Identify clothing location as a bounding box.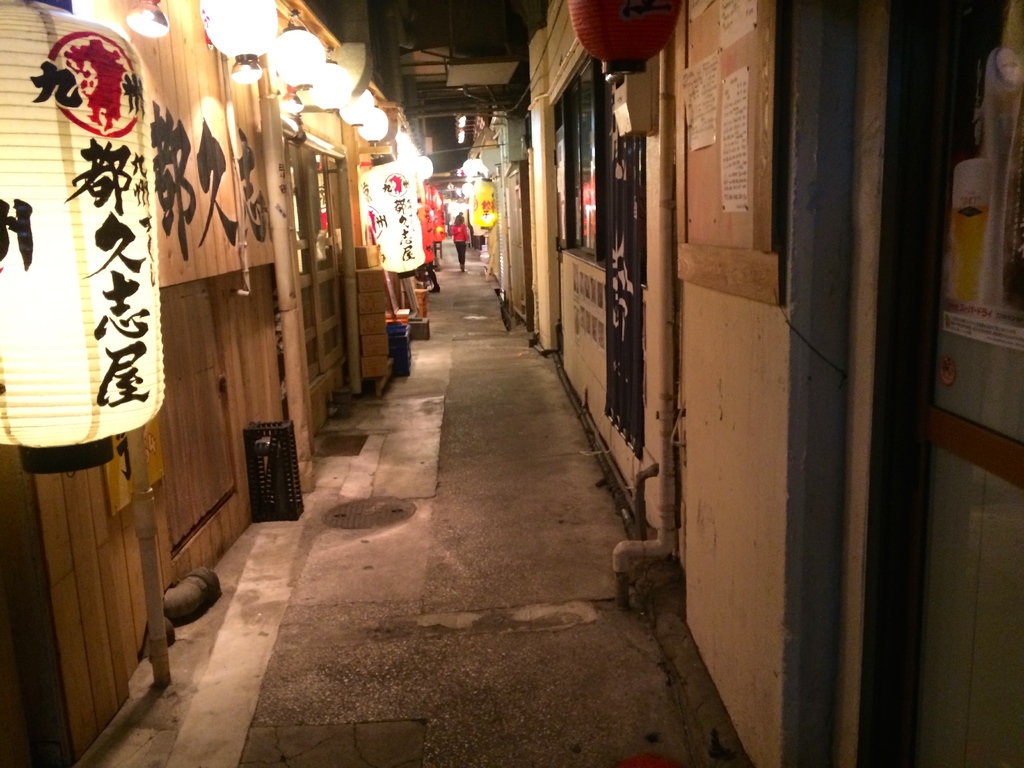
<box>449,223,468,268</box>.
